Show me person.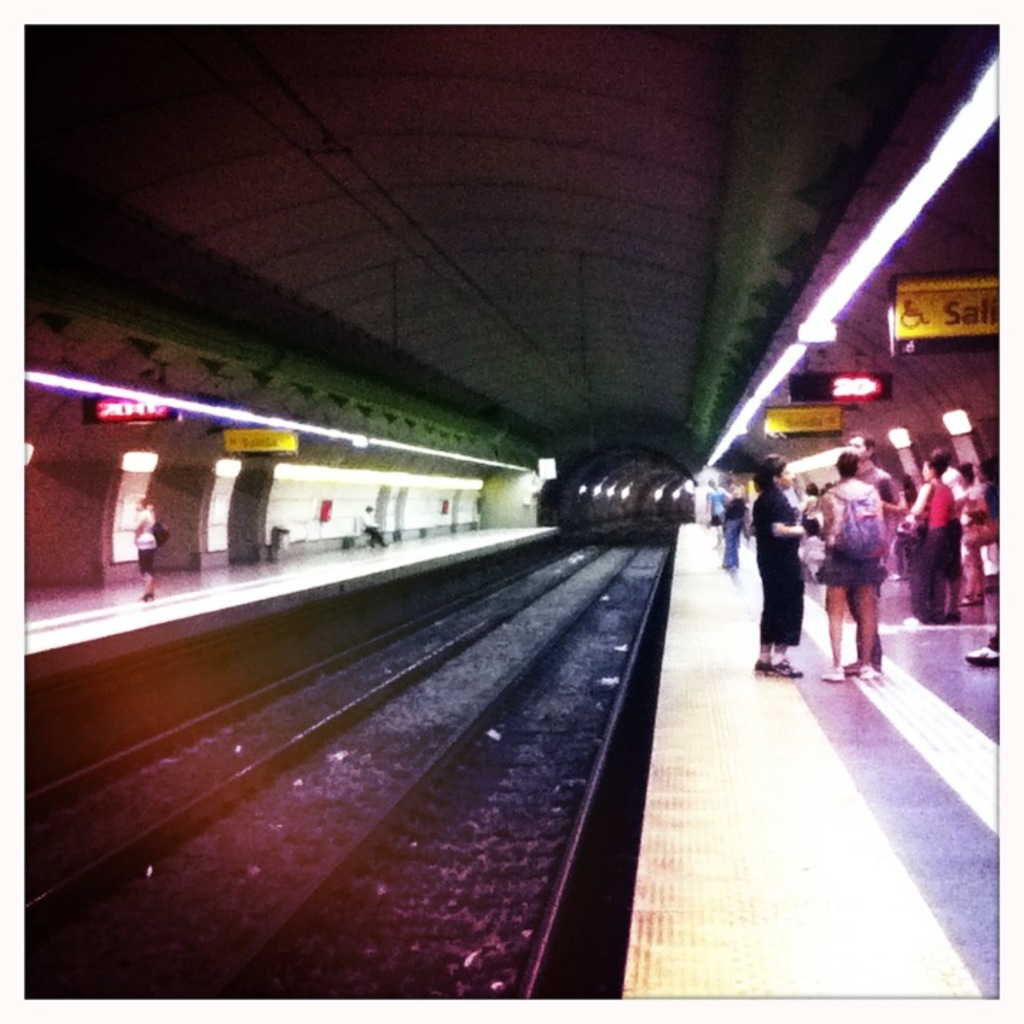
person is here: <region>132, 496, 169, 592</region>.
